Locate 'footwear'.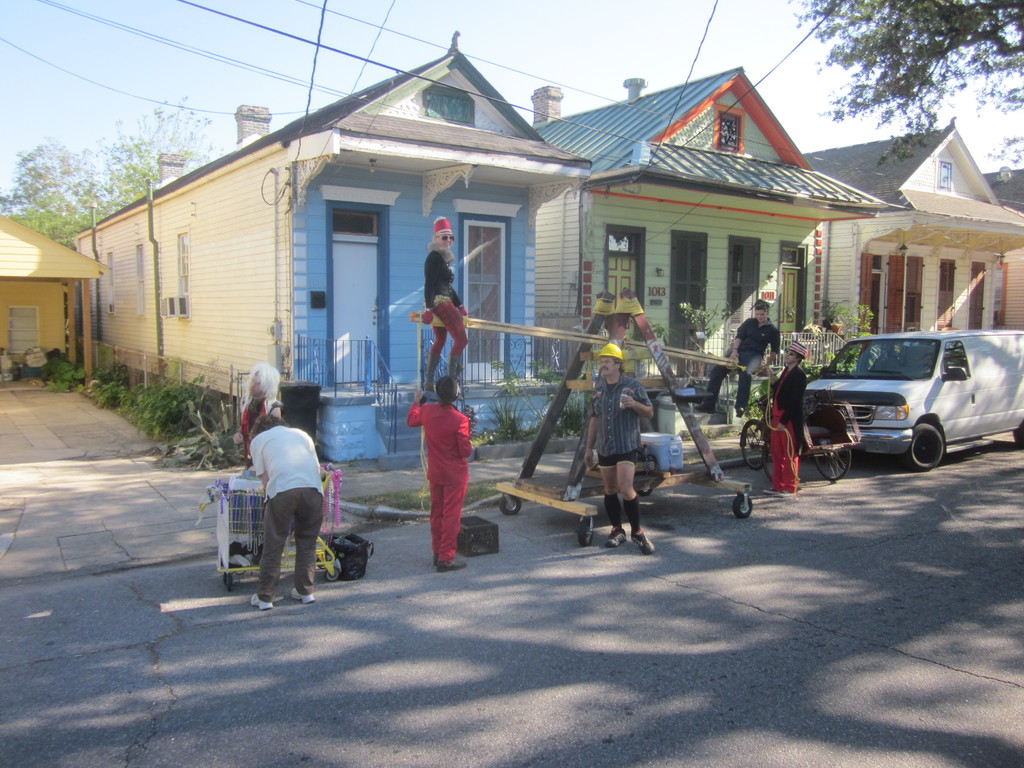
Bounding box: bbox=[734, 404, 745, 420].
